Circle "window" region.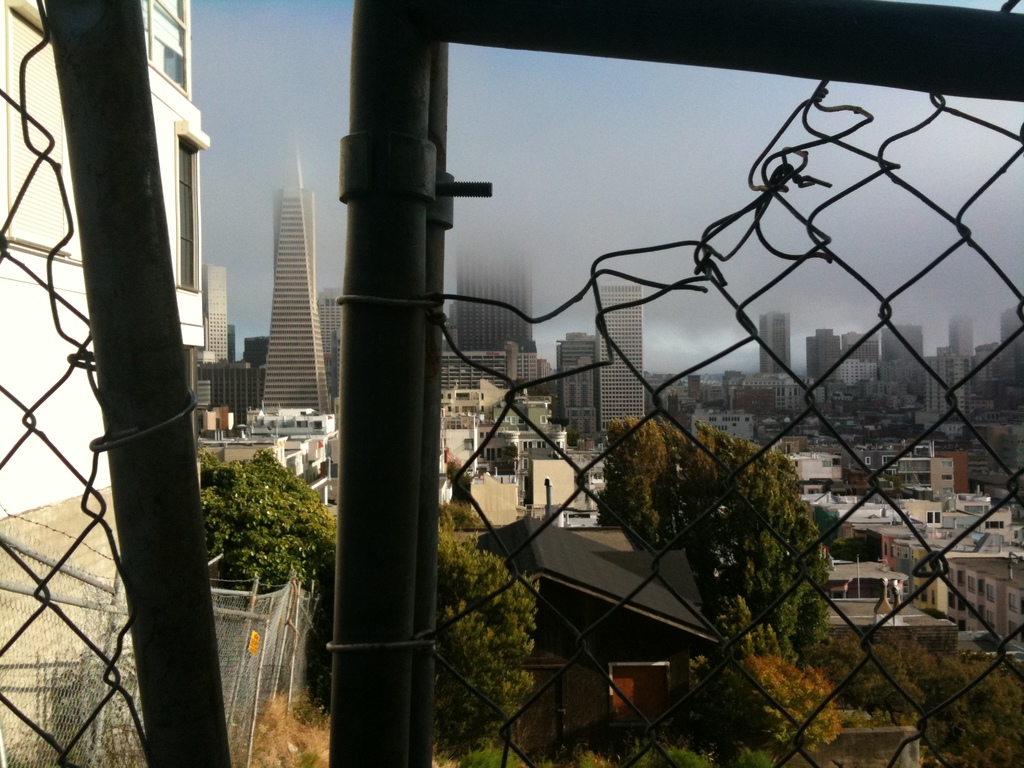
Region: {"left": 485, "top": 447, "right": 497, "bottom": 462}.
